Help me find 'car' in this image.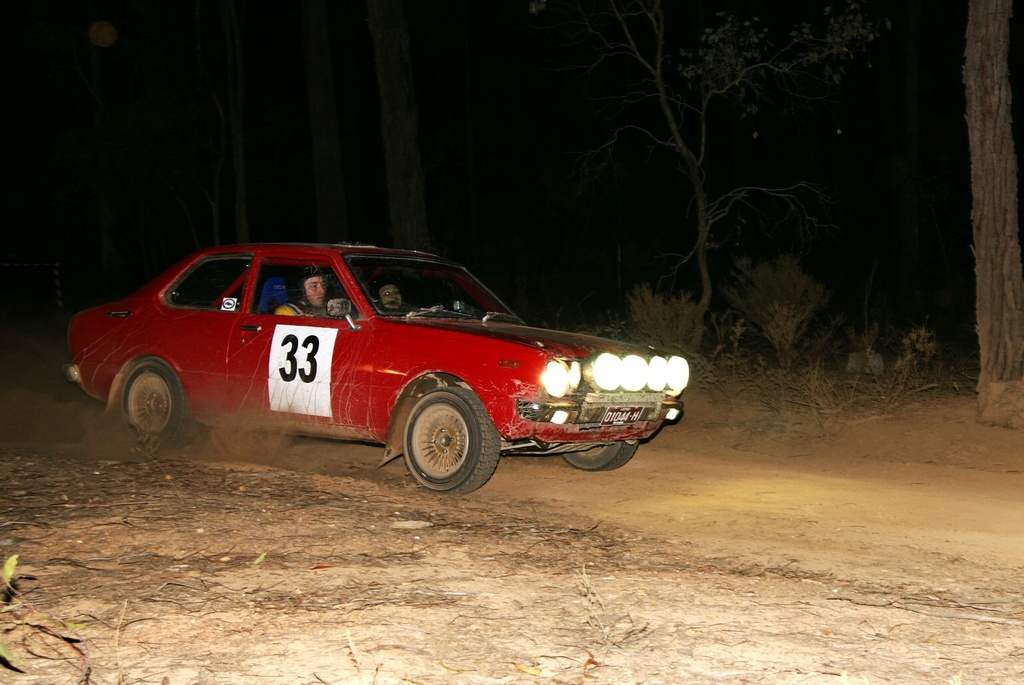
Found it: (left=66, top=245, right=694, bottom=493).
